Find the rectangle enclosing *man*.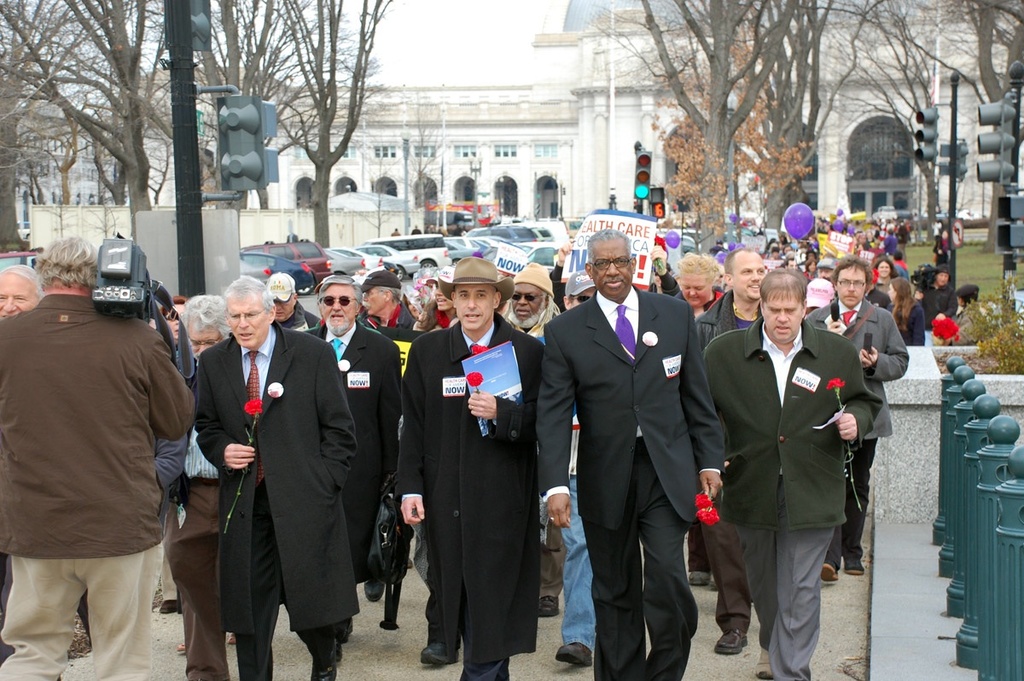
bbox(161, 294, 235, 680).
